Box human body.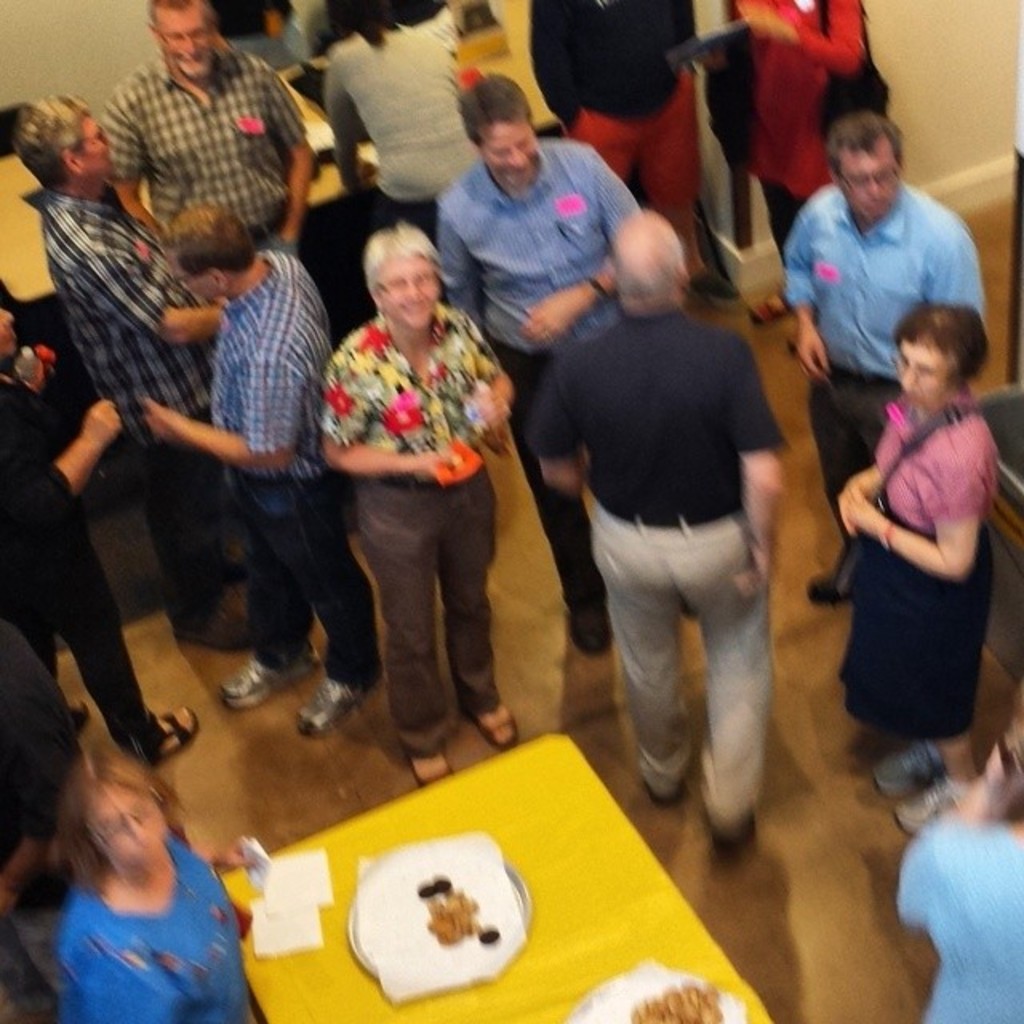
{"left": 522, "top": 0, "right": 728, "bottom": 304}.
